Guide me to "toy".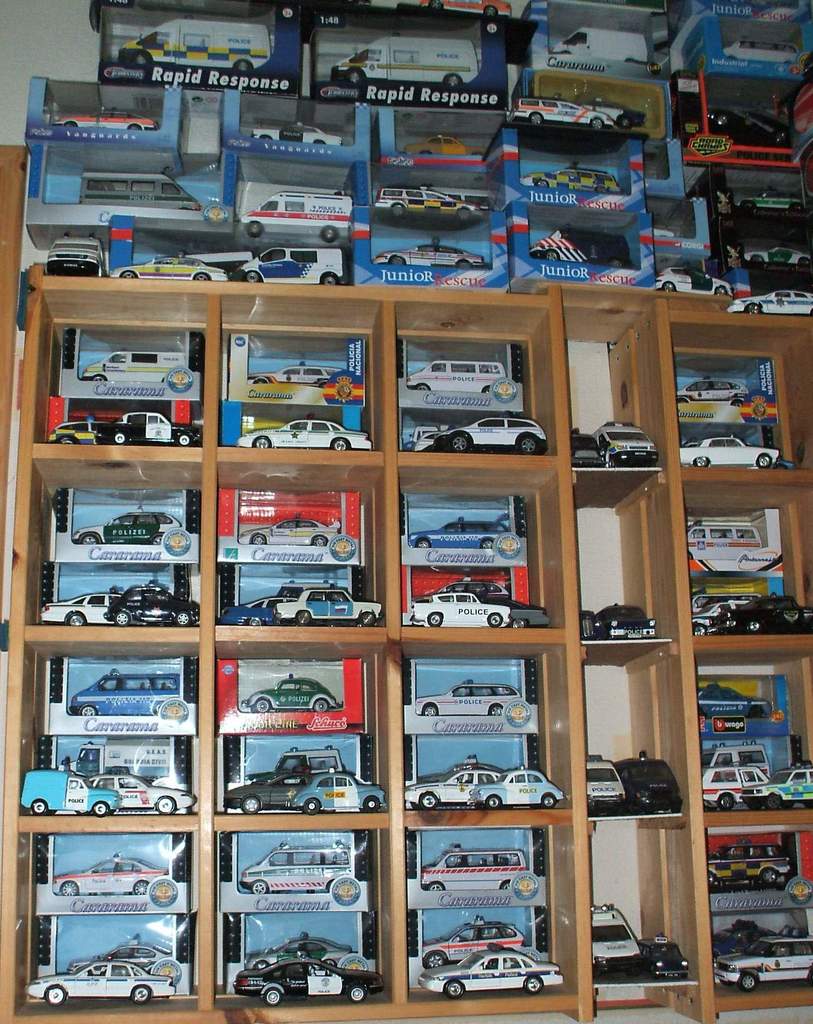
Guidance: (679,436,780,467).
